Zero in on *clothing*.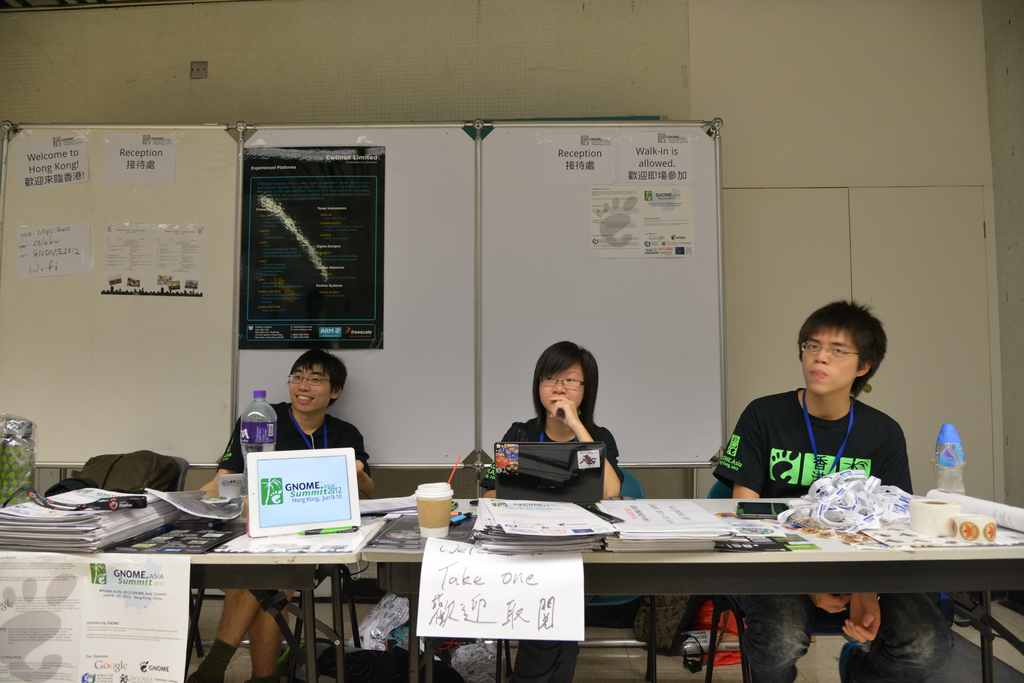
Zeroed in: pyautogui.locateOnScreen(732, 371, 920, 507).
